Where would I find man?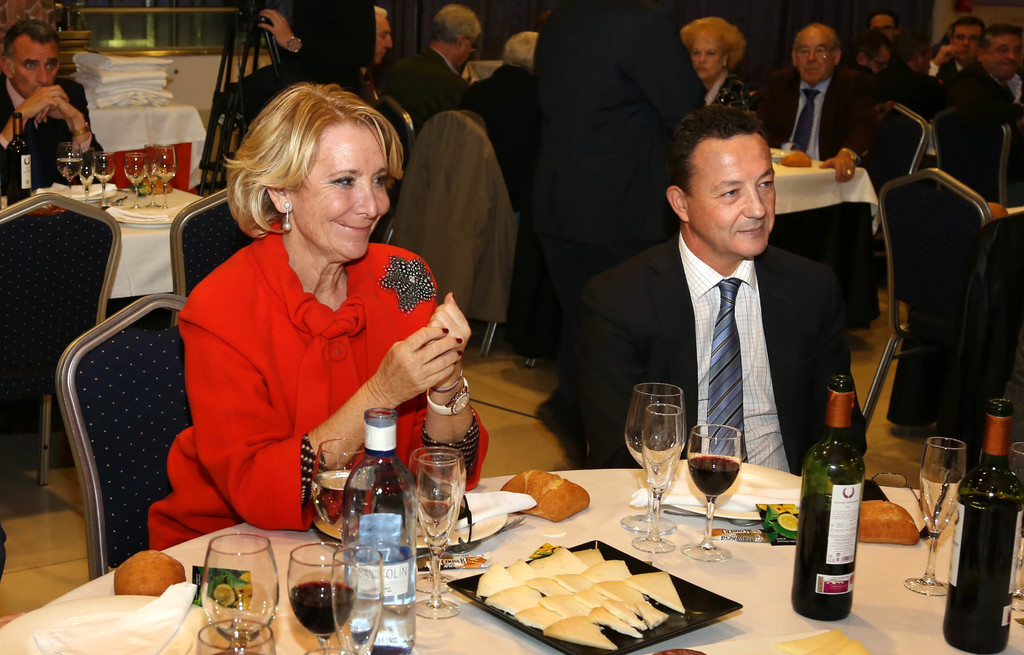
At 375/0/495/143.
